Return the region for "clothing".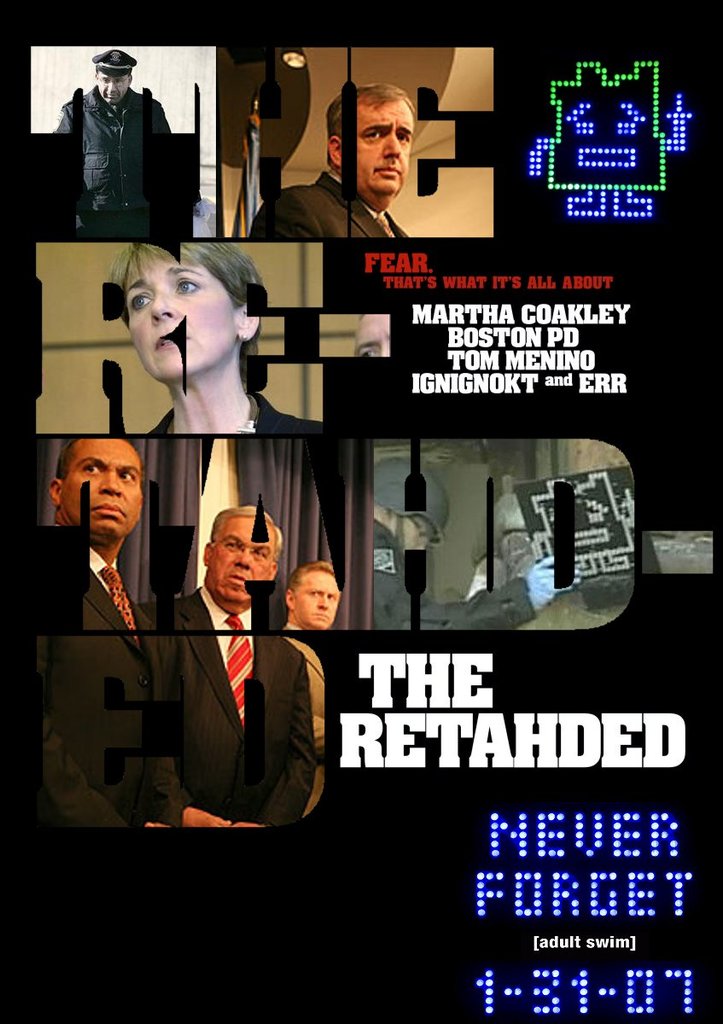
bbox=[161, 584, 307, 821].
